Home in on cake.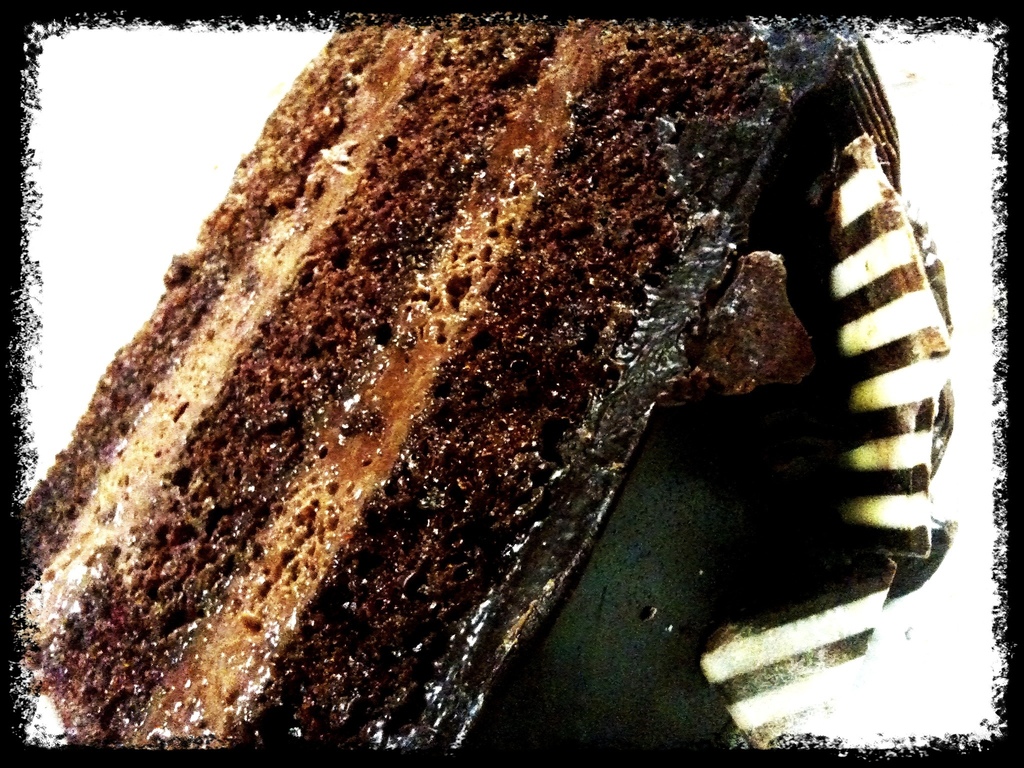
Homed in at (15, 24, 821, 754).
